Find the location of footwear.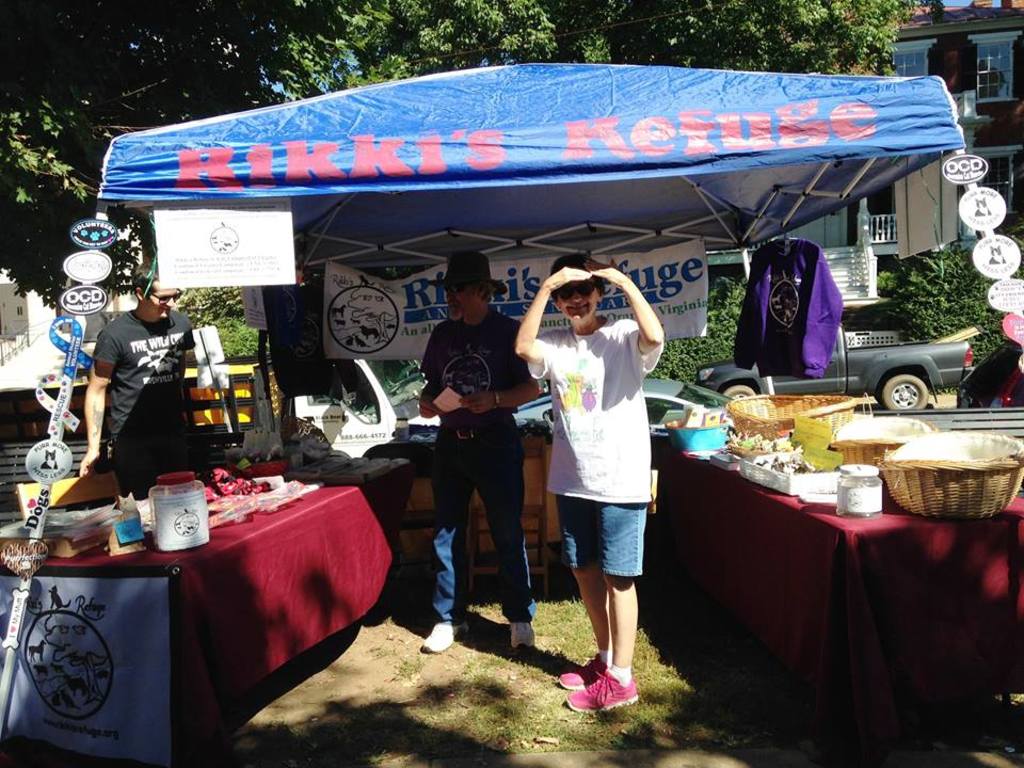
Location: bbox(508, 623, 539, 651).
